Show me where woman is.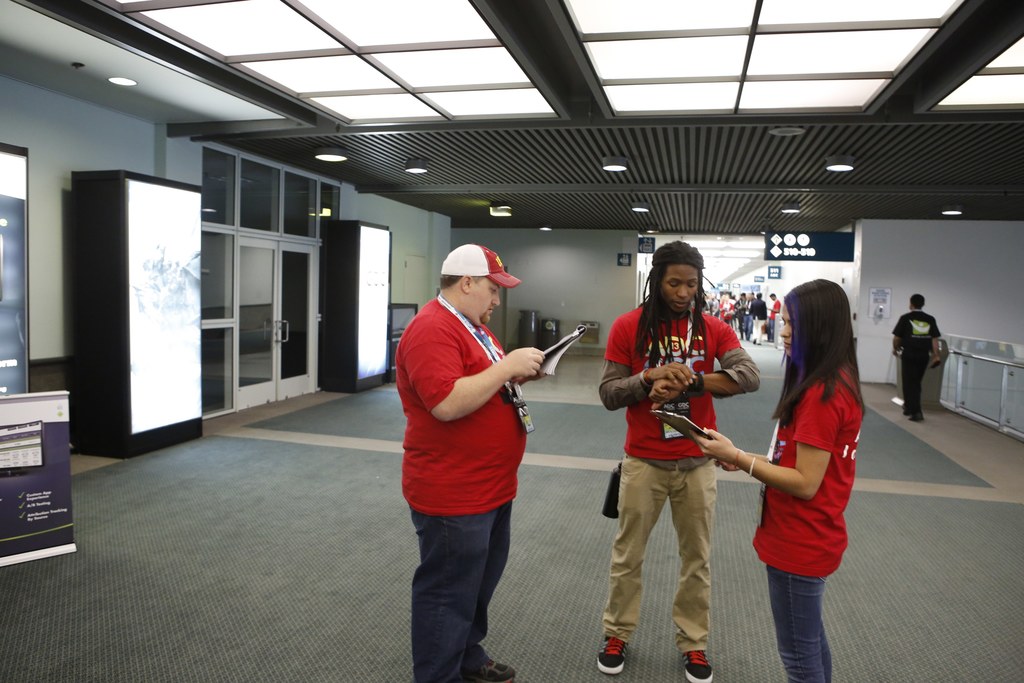
woman is at 687 277 867 682.
